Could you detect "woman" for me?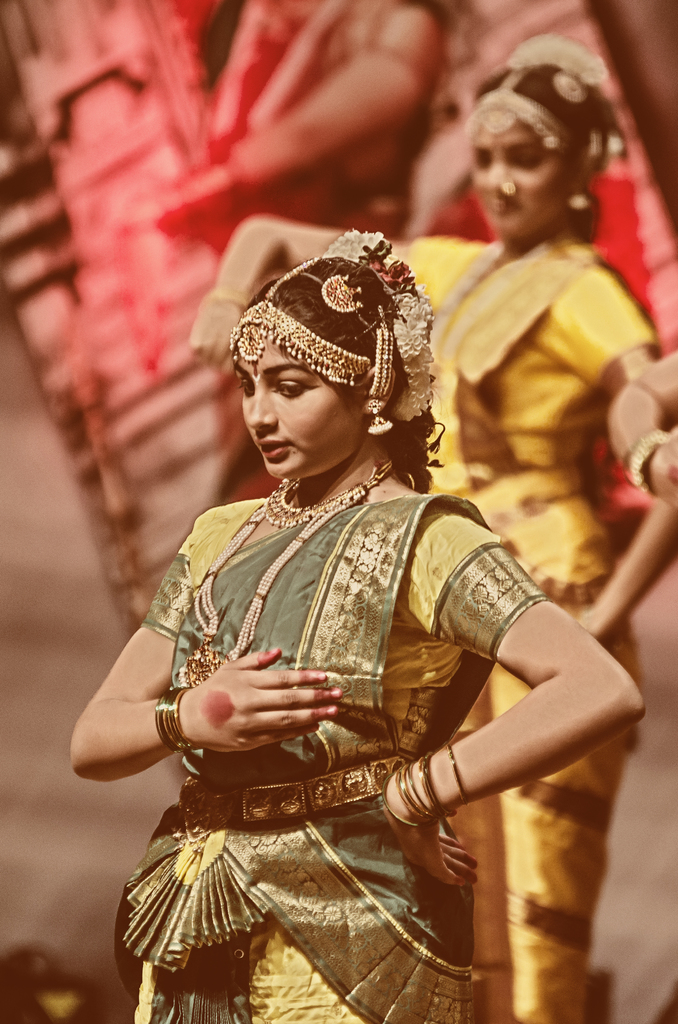
Detection result: box=[188, 32, 677, 1020].
